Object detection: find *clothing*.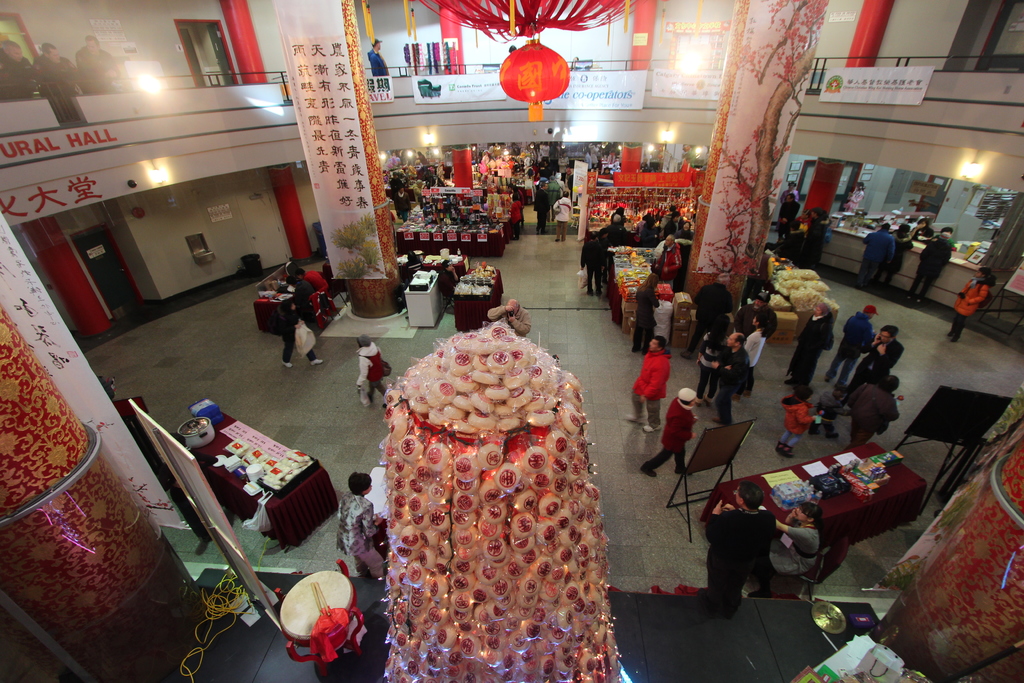
box(548, 183, 560, 202).
